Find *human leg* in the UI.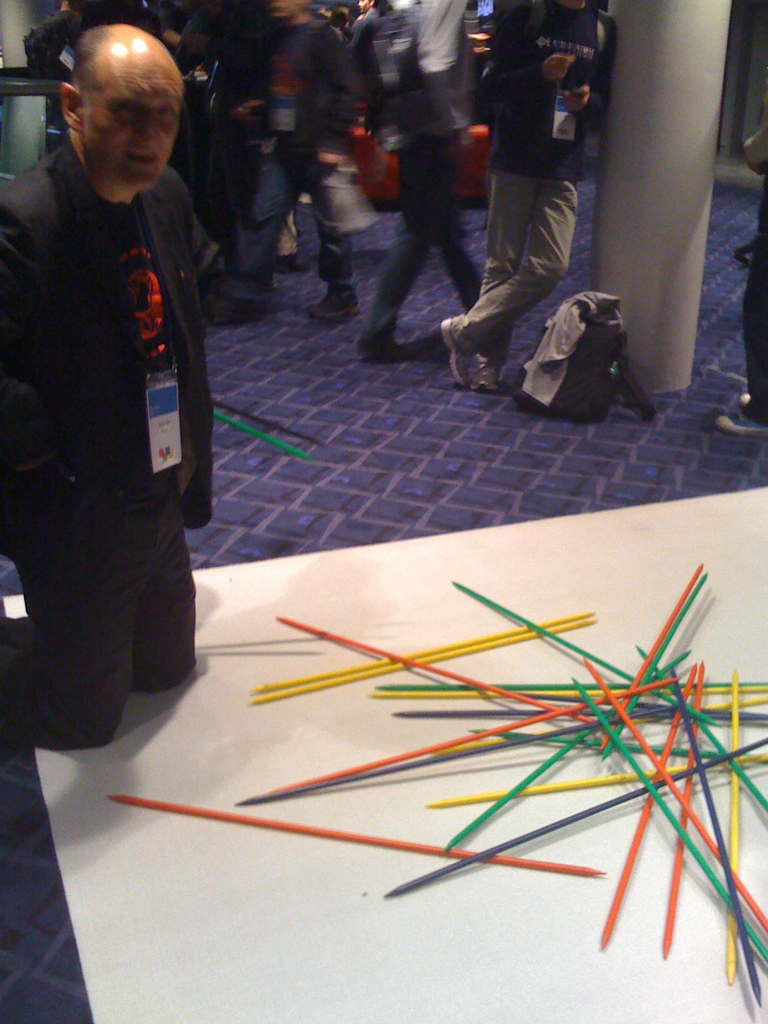
UI element at <box>434,182,572,385</box>.
